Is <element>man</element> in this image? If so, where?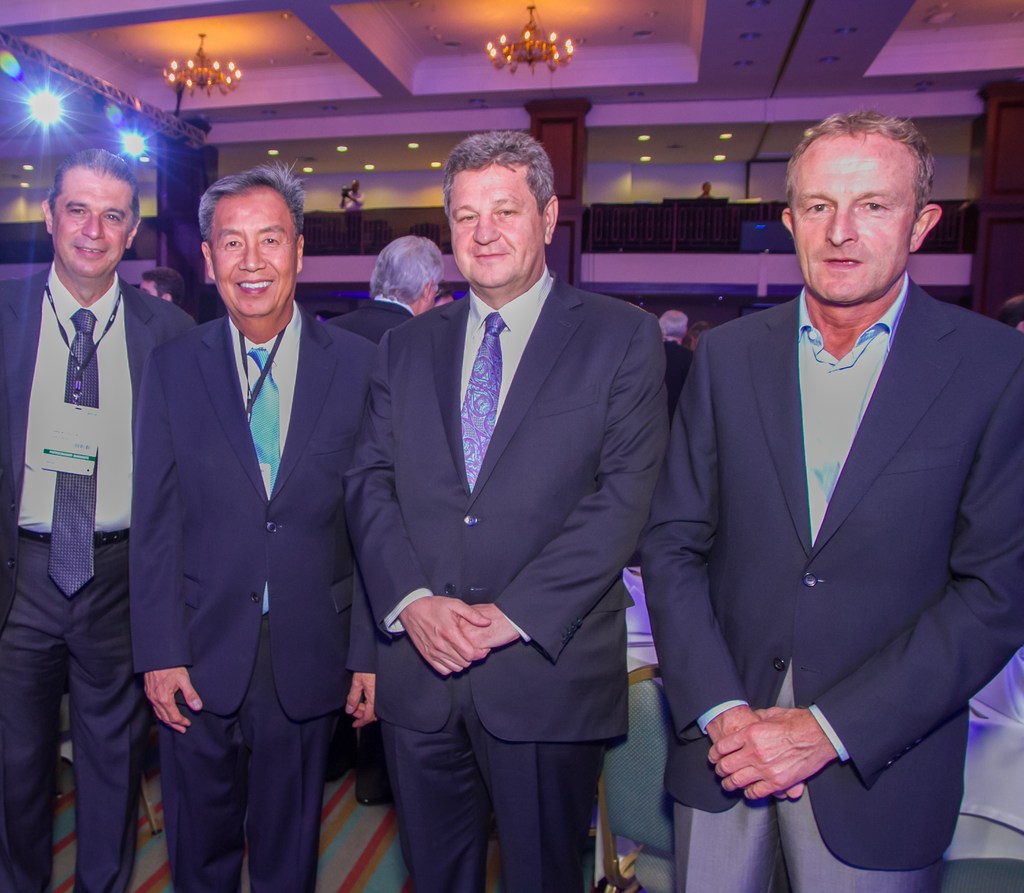
Yes, at (653, 101, 1008, 892).
